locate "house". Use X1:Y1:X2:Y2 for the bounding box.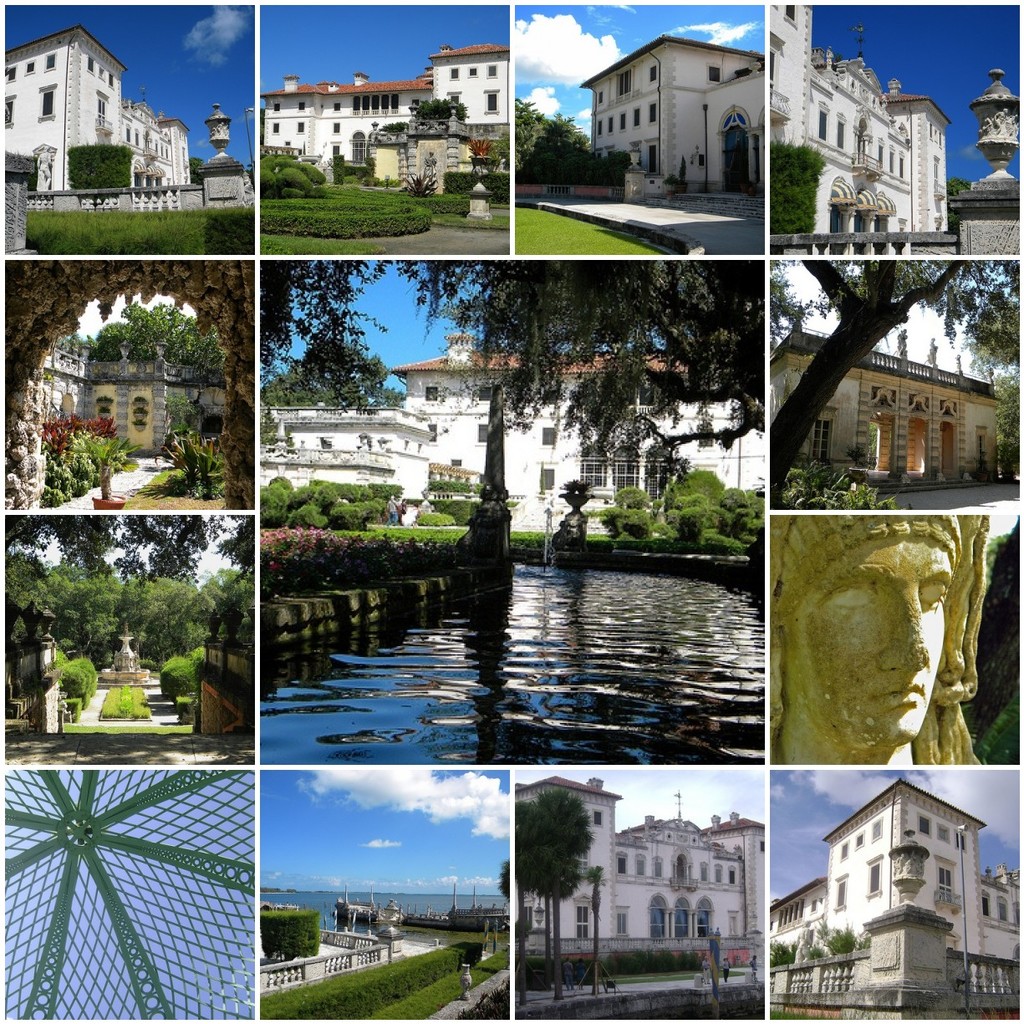
762:0:955:260.
